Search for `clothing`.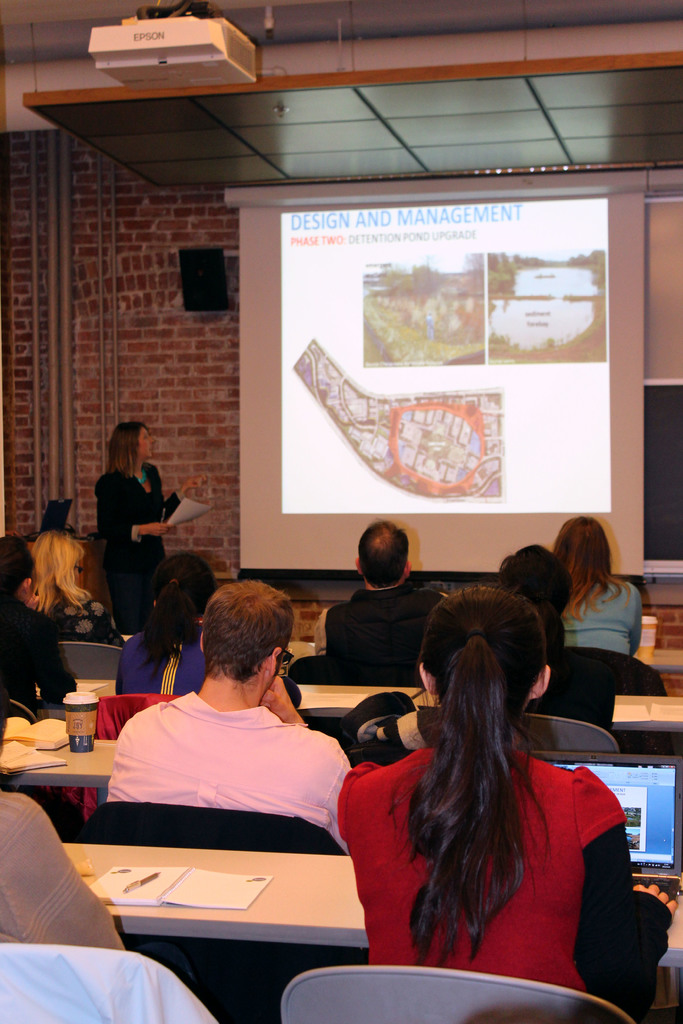
Found at bbox(318, 582, 456, 669).
